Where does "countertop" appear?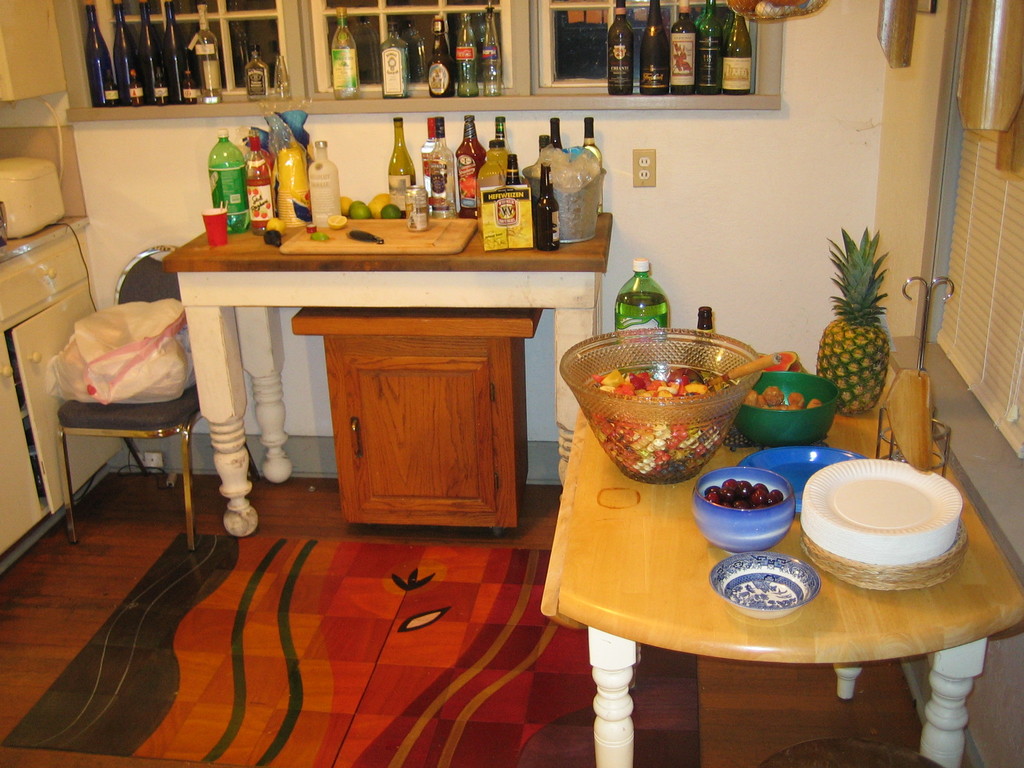
Appears at x1=0, y1=213, x2=92, y2=262.
